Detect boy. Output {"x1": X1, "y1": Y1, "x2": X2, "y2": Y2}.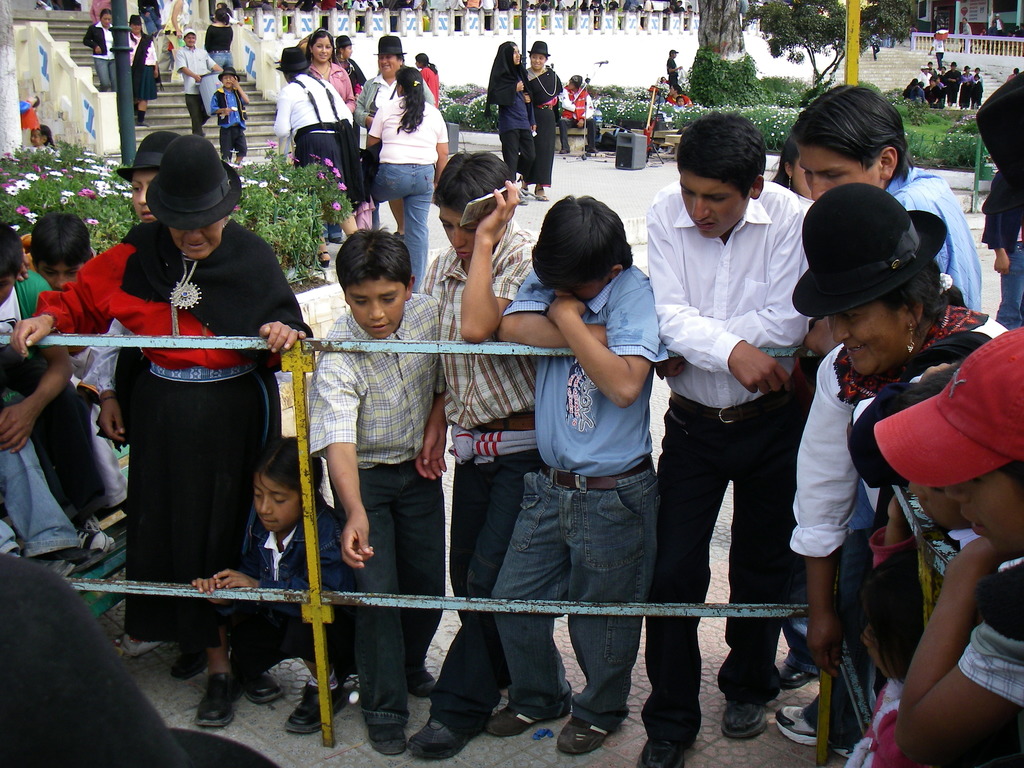
{"x1": 488, "y1": 189, "x2": 668, "y2": 758}.
